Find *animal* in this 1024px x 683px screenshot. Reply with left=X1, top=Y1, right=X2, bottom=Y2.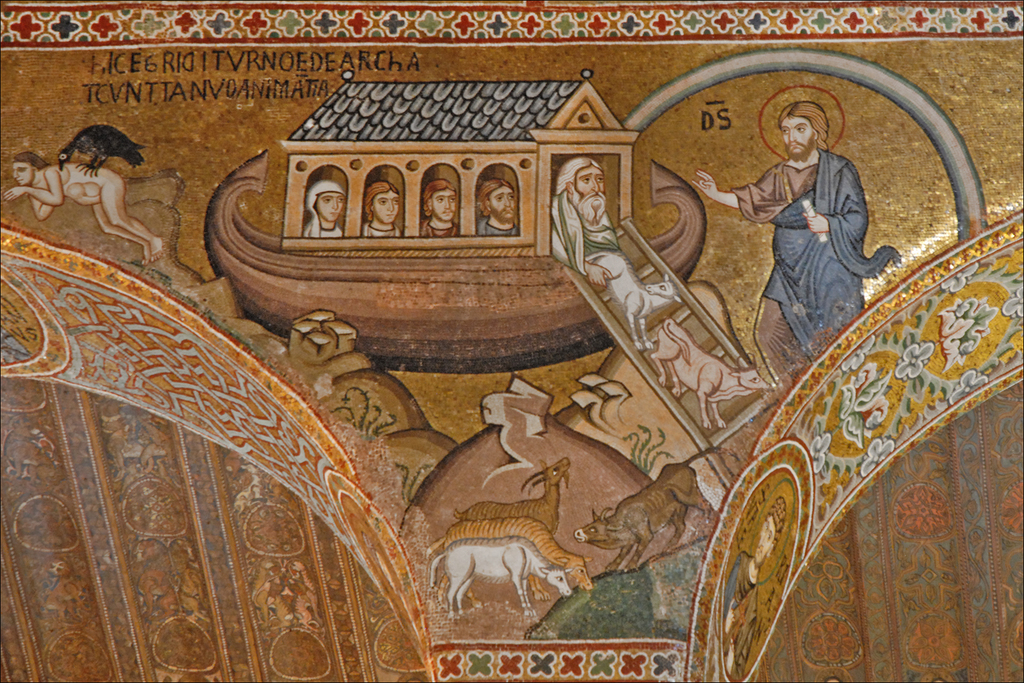
left=416, top=515, right=593, bottom=599.
